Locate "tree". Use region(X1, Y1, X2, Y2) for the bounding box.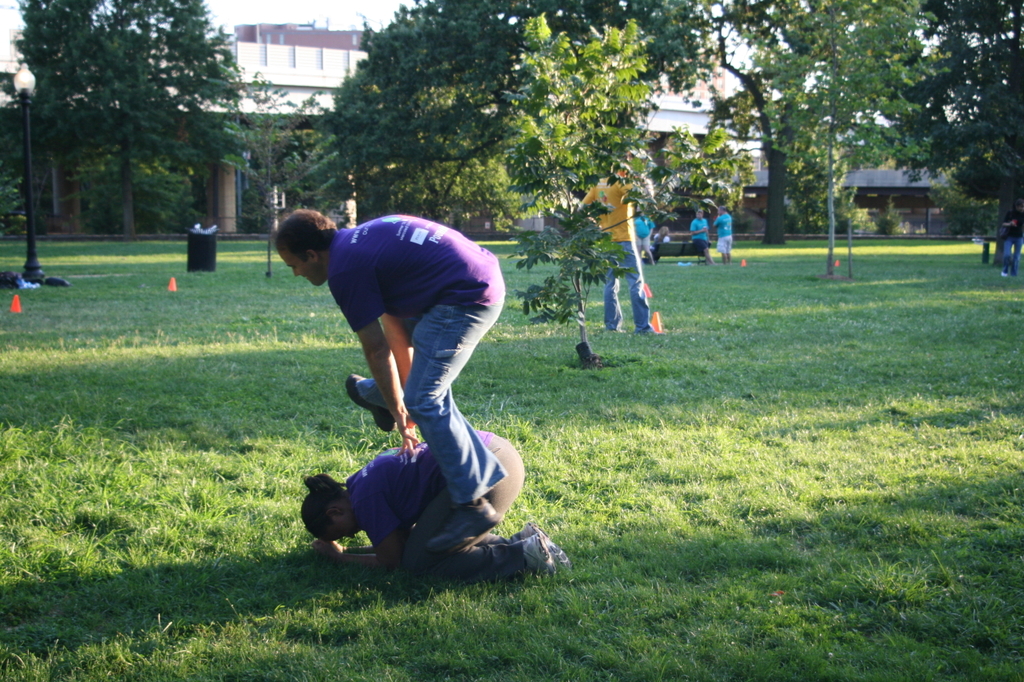
region(10, 3, 258, 236).
